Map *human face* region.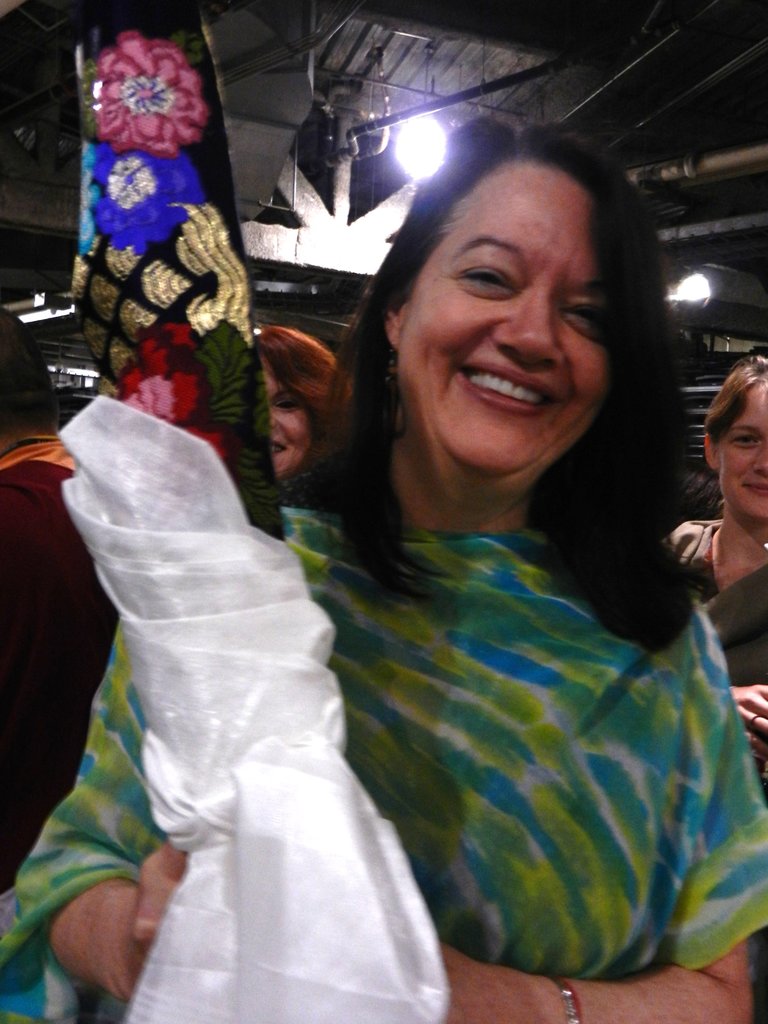
Mapped to (720, 384, 767, 538).
